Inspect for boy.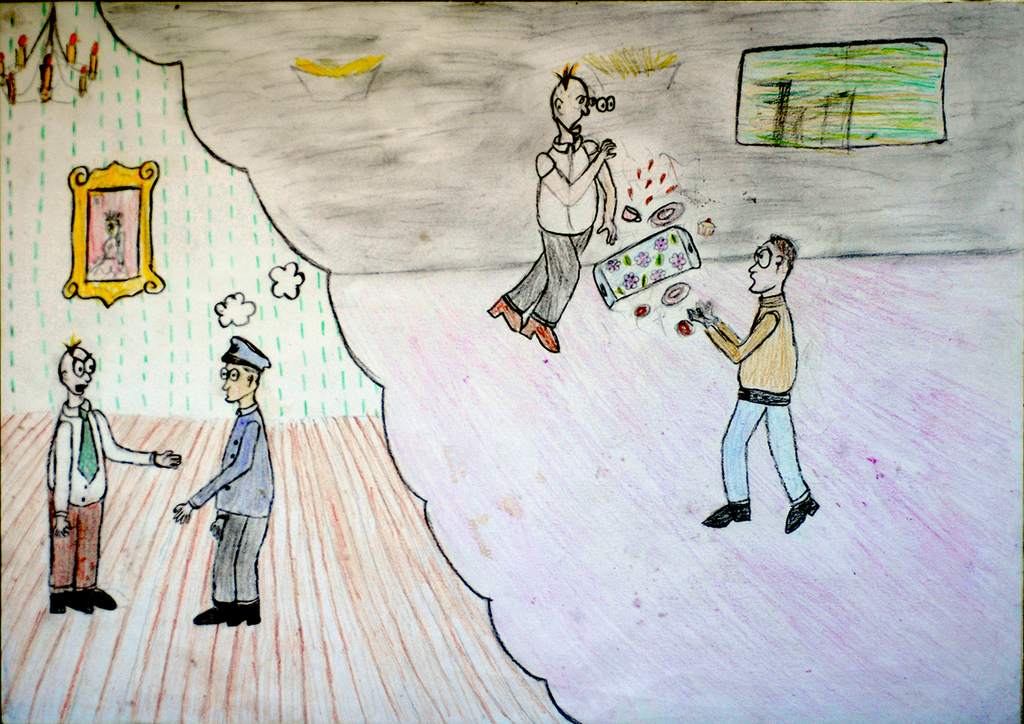
Inspection: [672, 228, 827, 534].
